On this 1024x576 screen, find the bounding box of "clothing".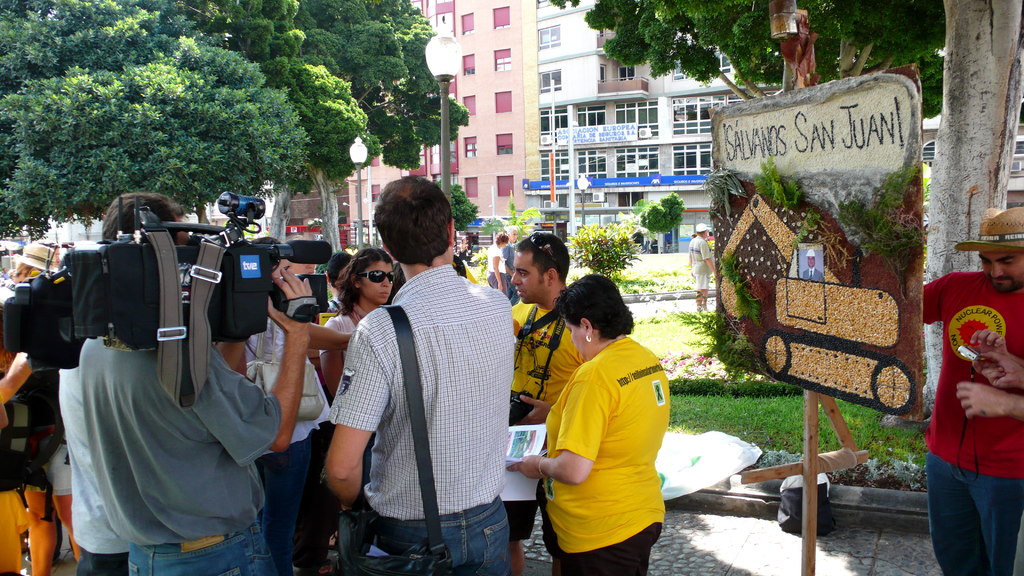
Bounding box: {"left": 78, "top": 324, "right": 279, "bottom": 575}.
